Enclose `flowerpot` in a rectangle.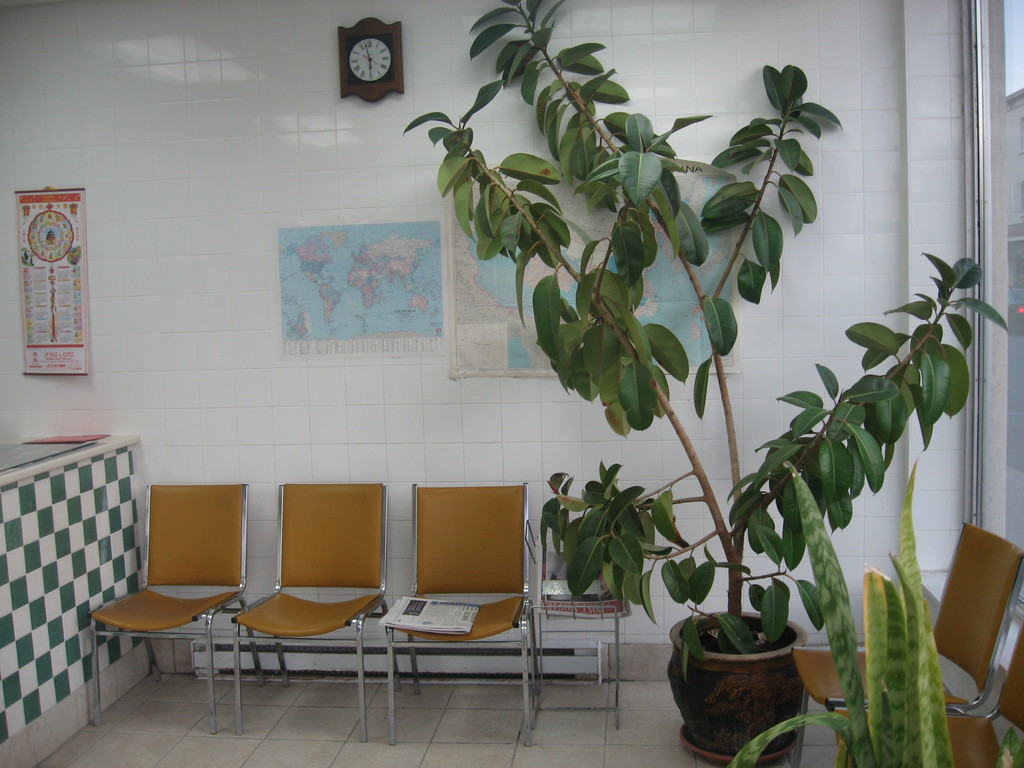
680, 622, 812, 749.
